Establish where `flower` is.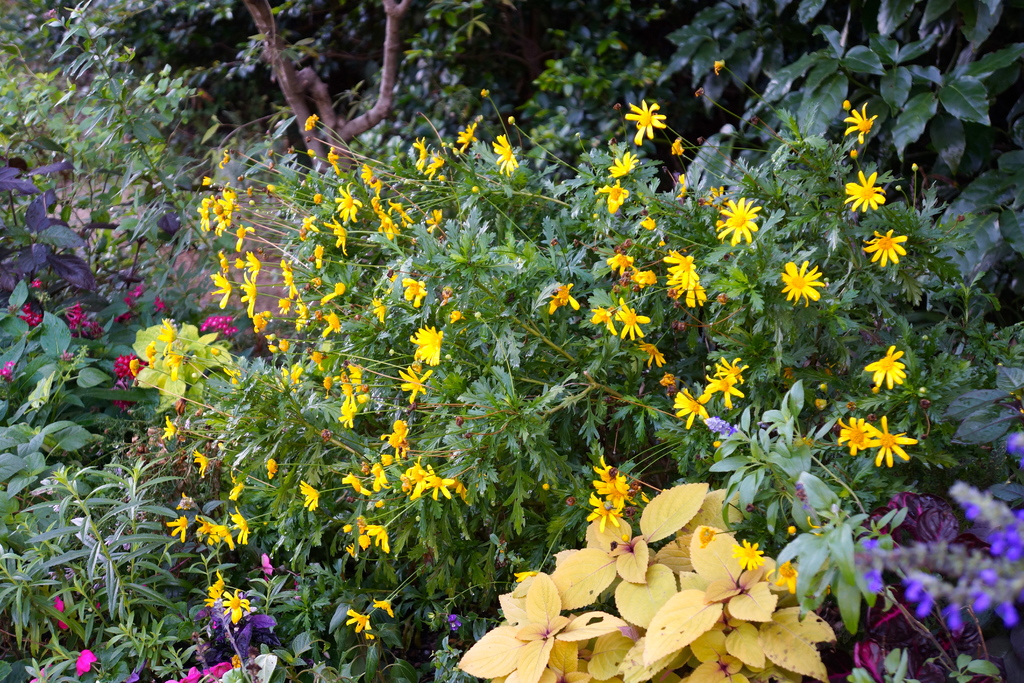
Established at 10, 306, 39, 328.
